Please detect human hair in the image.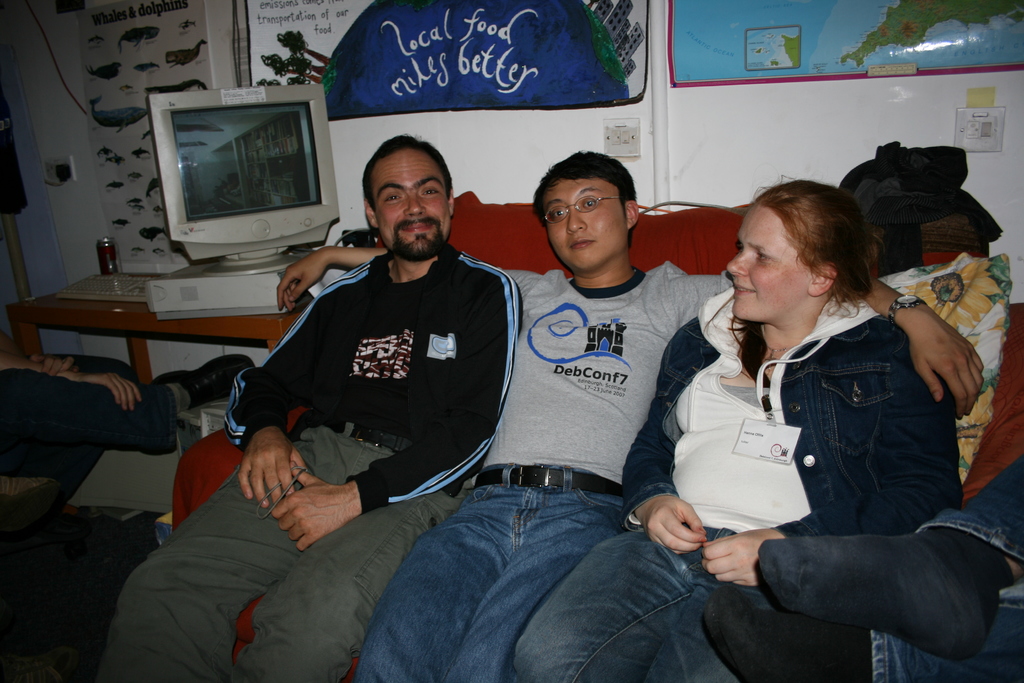
bbox=(364, 133, 454, 211).
